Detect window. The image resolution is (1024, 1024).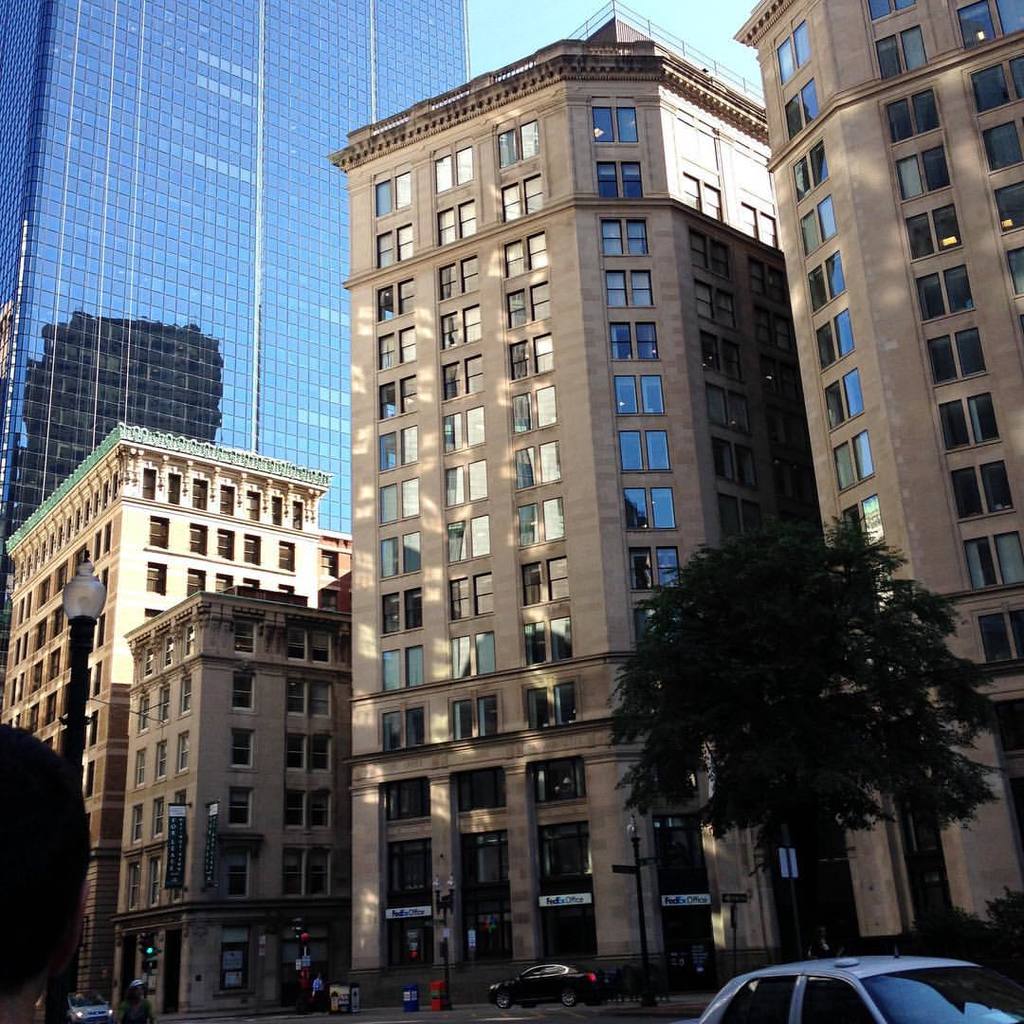
<region>439, 301, 480, 350</region>.
